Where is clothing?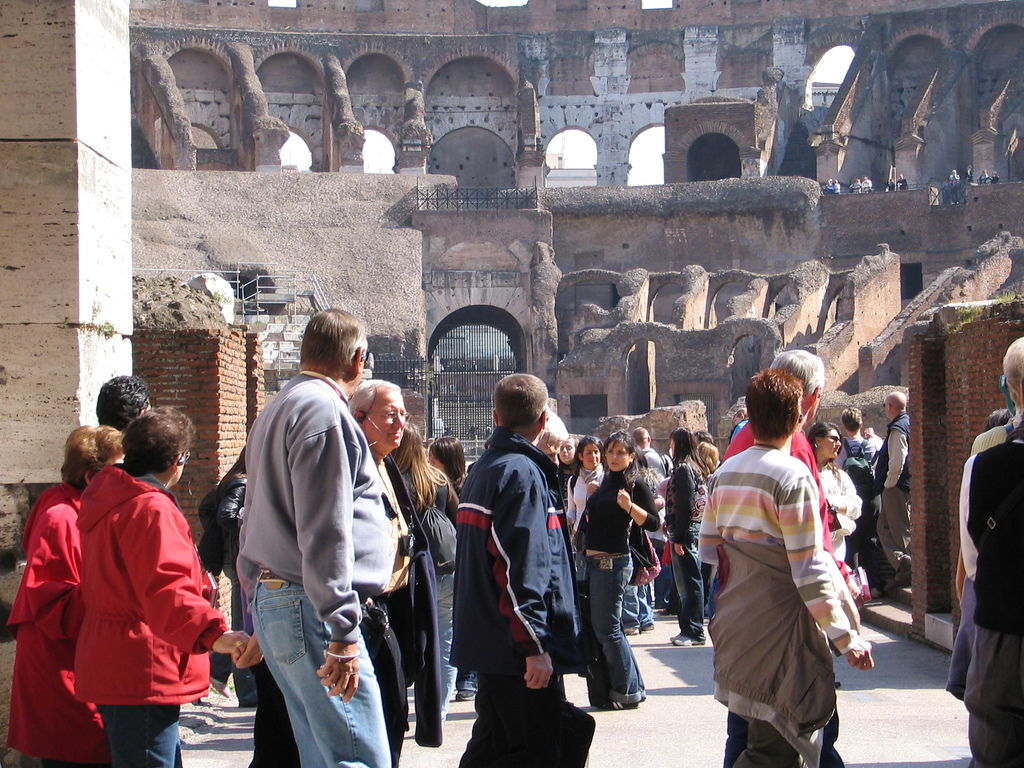
x1=358, y1=428, x2=442, y2=767.
